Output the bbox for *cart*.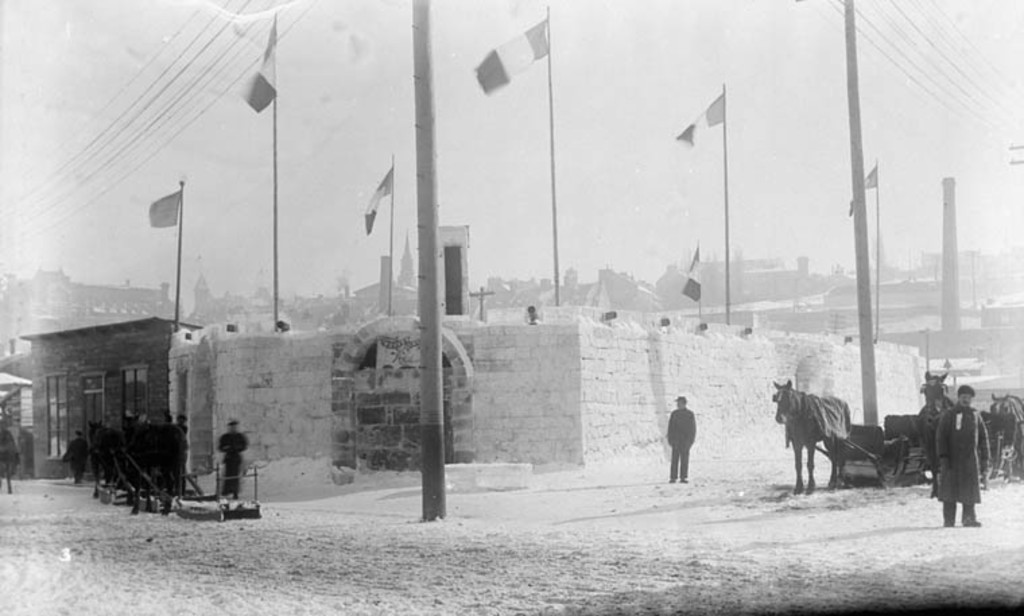
802, 414, 931, 489.
